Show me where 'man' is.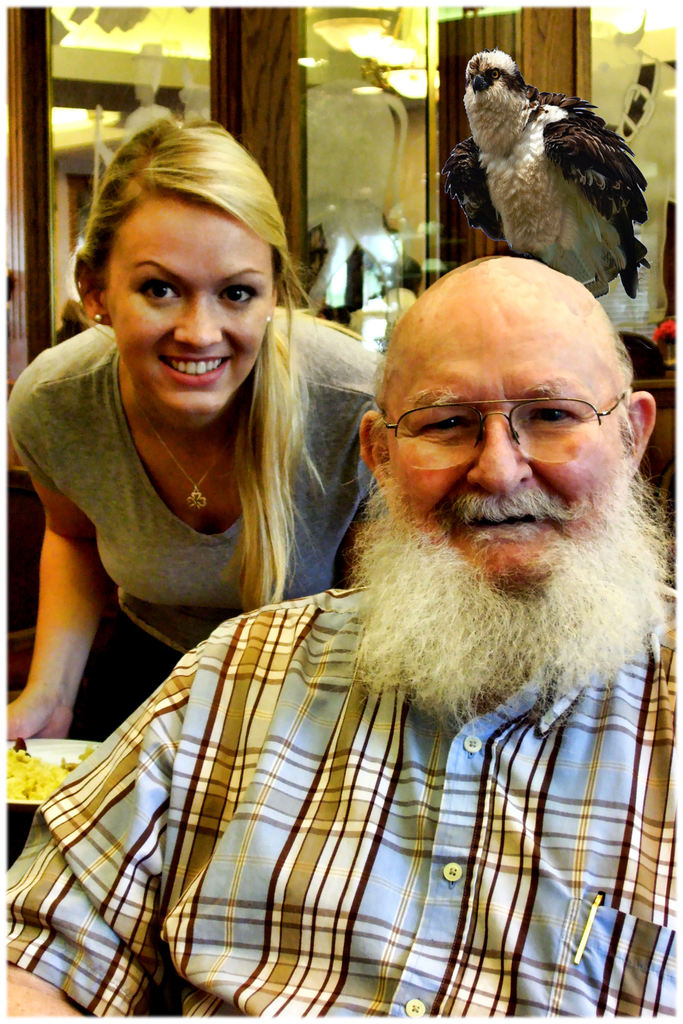
'man' is at Rect(107, 198, 682, 987).
